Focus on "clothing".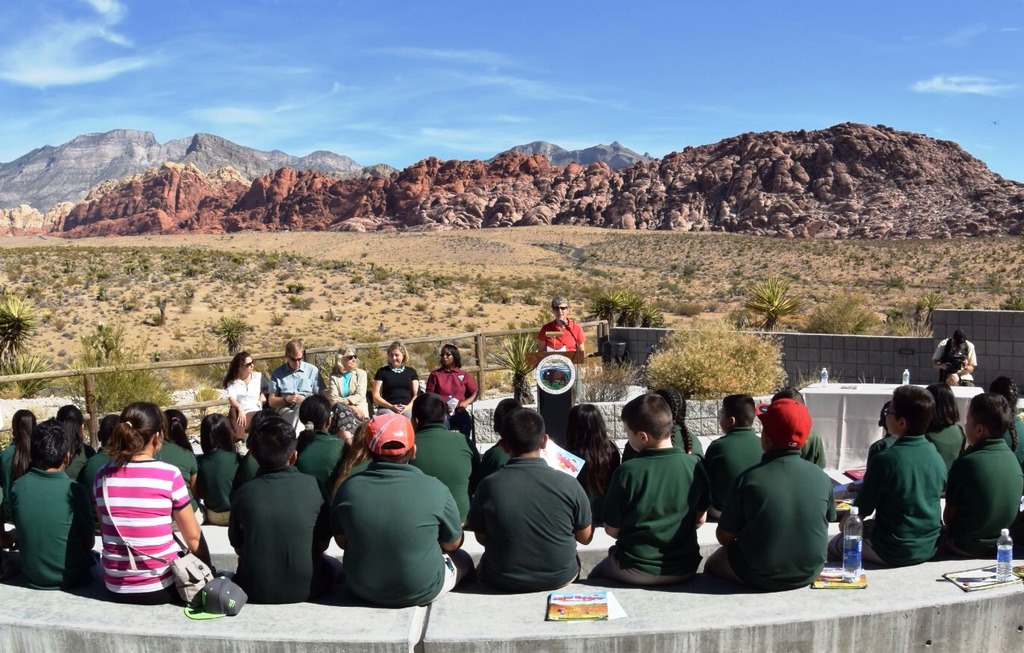
Focused at rect(556, 436, 612, 523).
